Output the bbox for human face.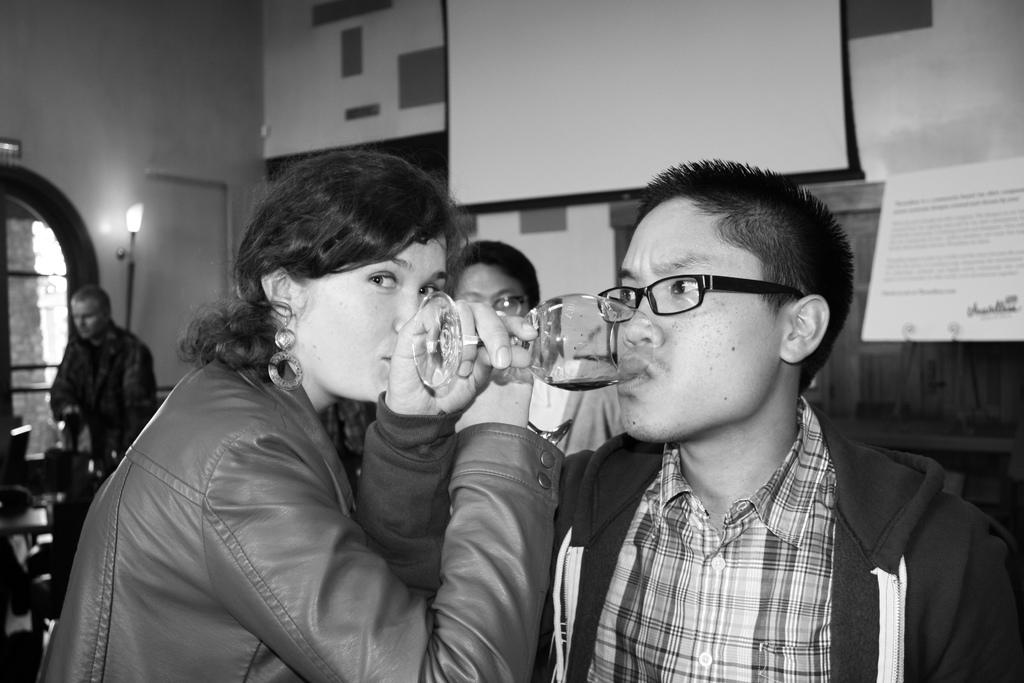
{"x1": 70, "y1": 297, "x2": 102, "y2": 336}.
